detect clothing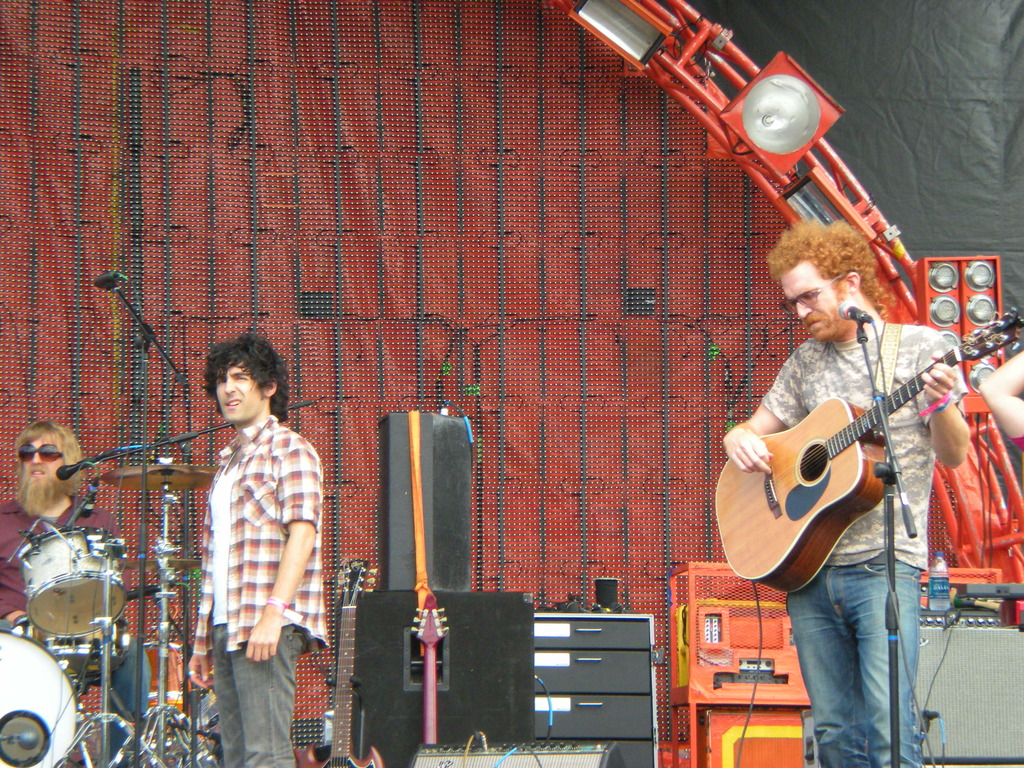
x1=191 y1=413 x2=331 y2=767
